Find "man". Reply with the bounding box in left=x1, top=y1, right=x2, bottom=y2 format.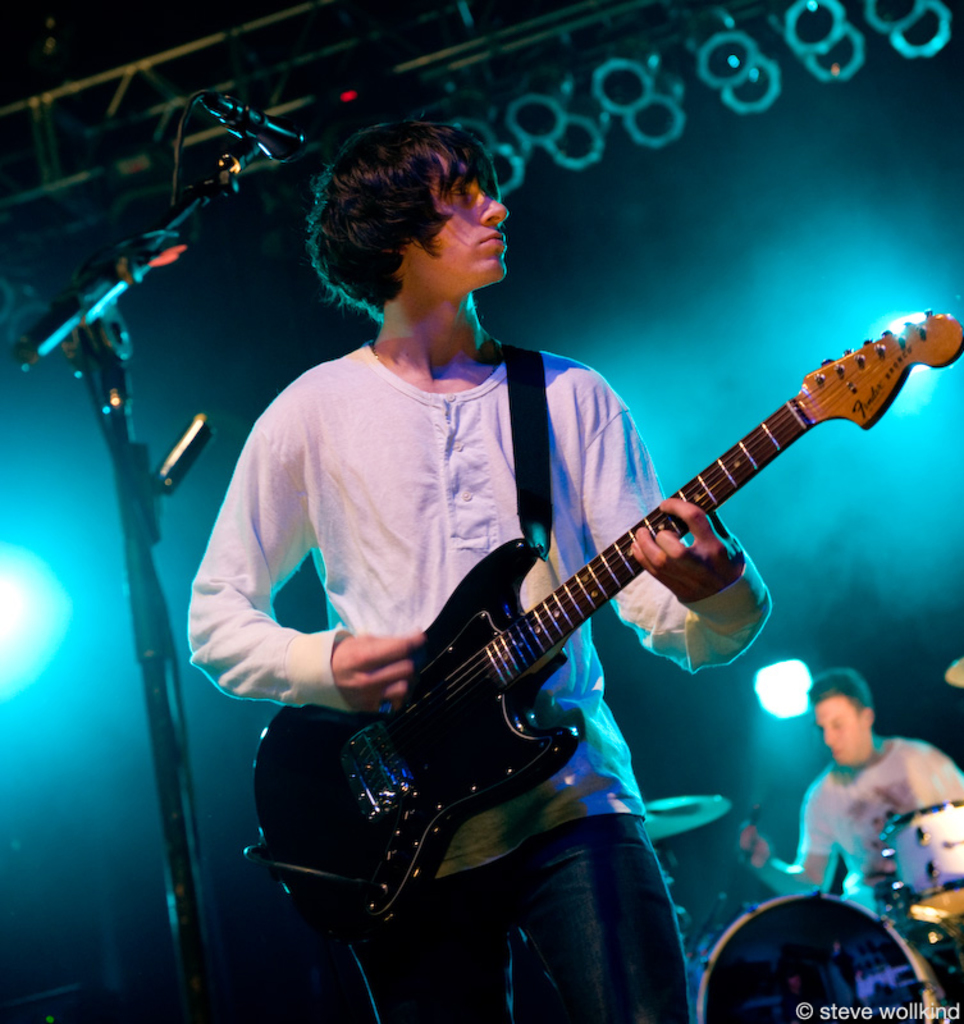
left=214, top=133, right=933, bottom=989.
